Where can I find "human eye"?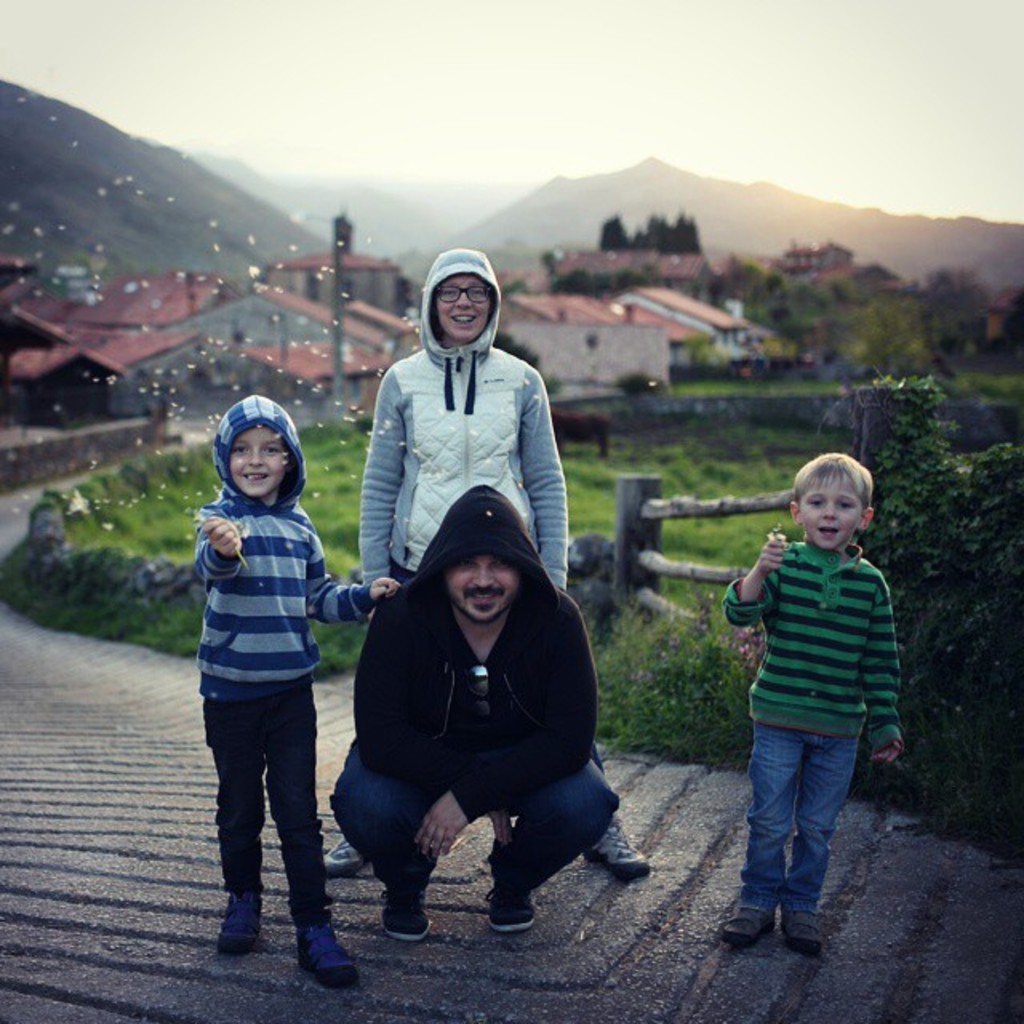
You can find it at box(806, 498, 824, 512).
